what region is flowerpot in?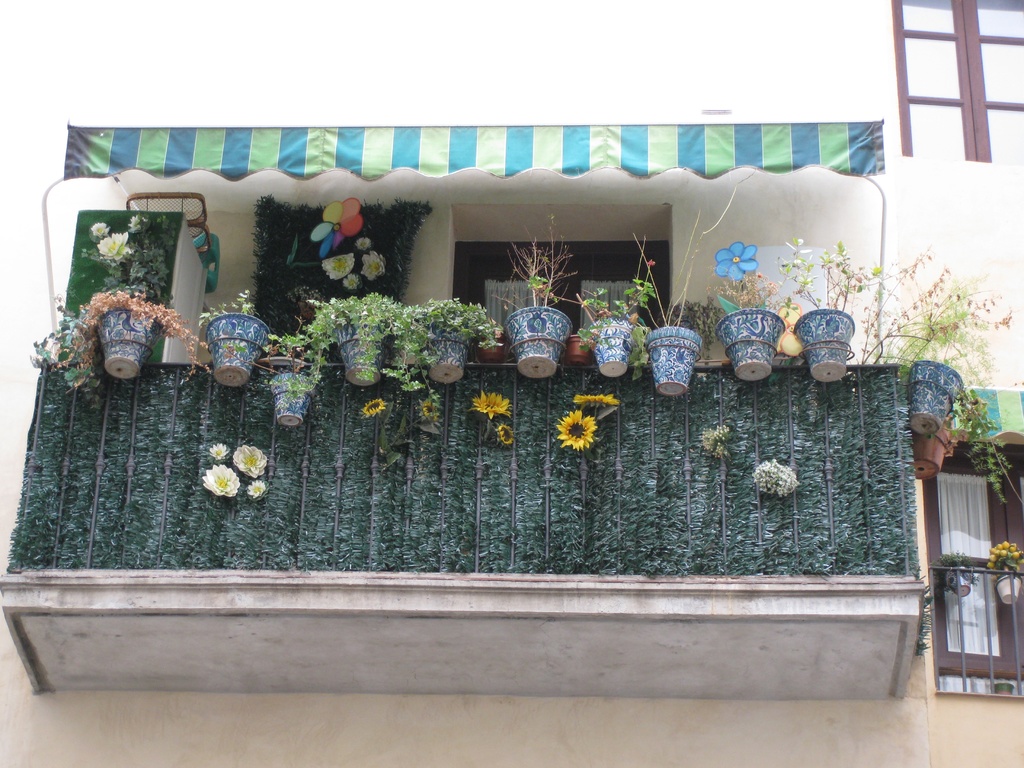
<region>906, 355, 965, 440</region>.
